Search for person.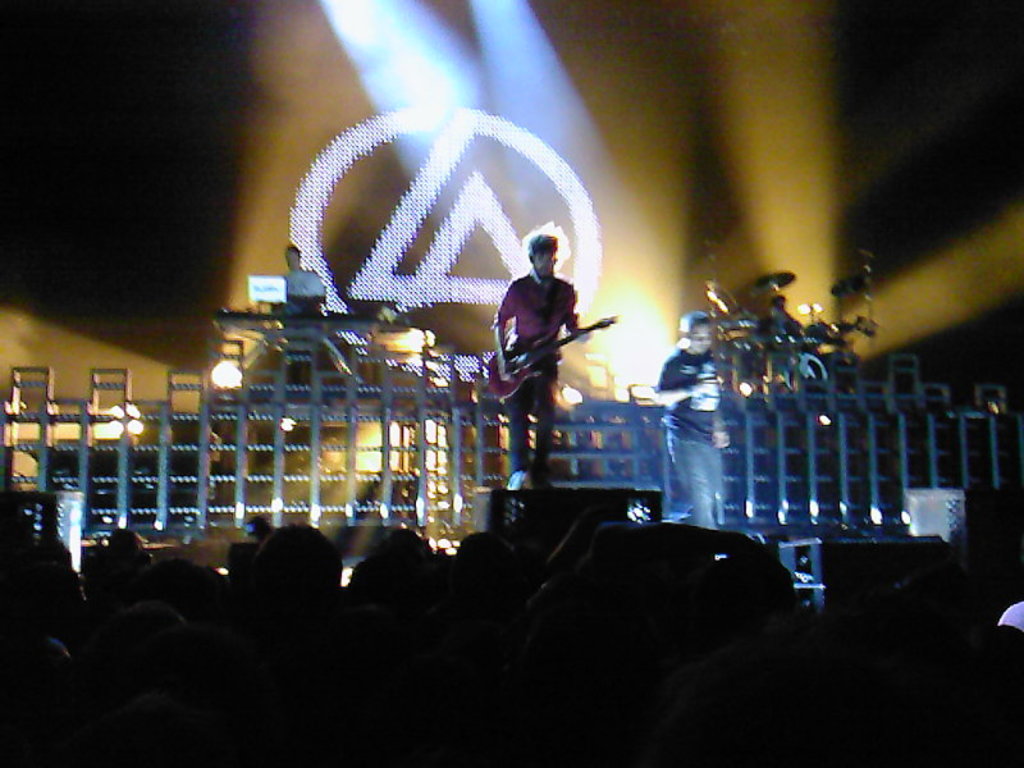
Found at 756,293,799,380.
